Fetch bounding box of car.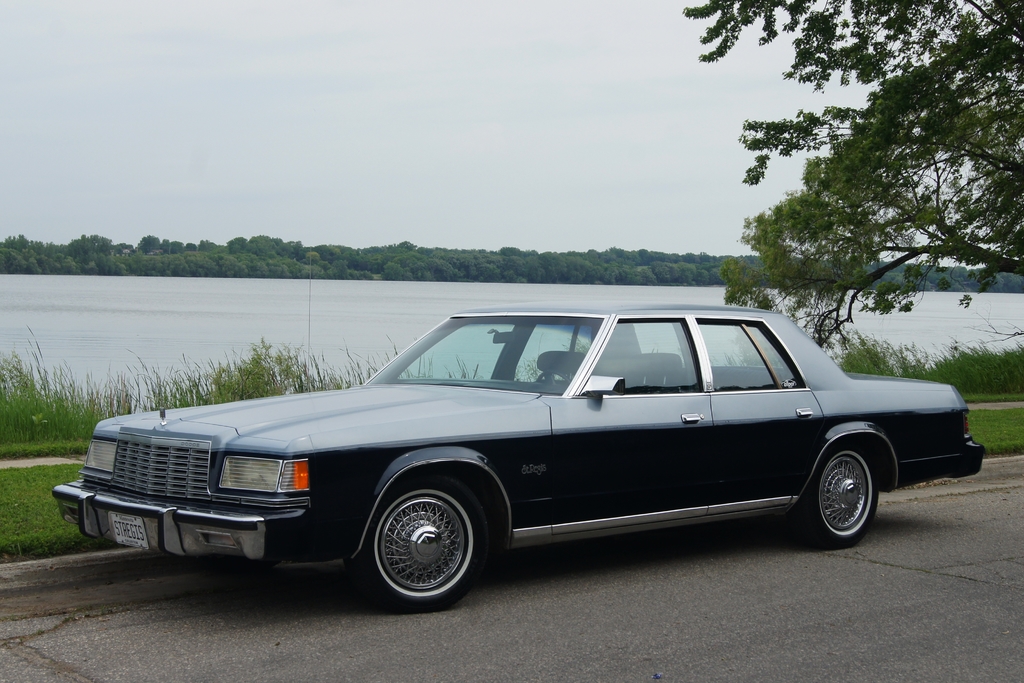
Bbox: box(76, 299, 956, 605).
